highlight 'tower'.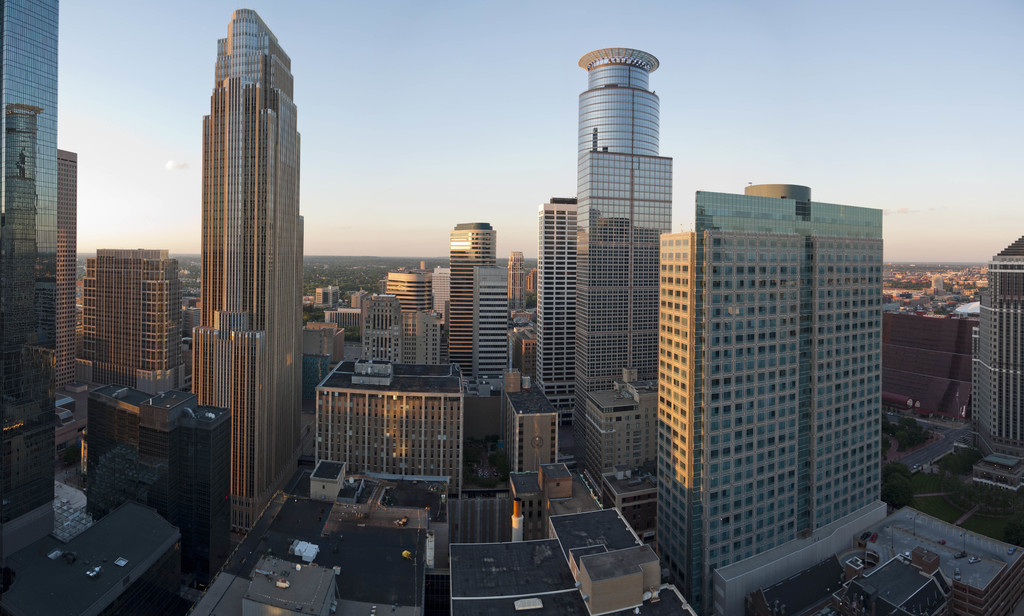
Highlighted region: 530/195/579/469.
